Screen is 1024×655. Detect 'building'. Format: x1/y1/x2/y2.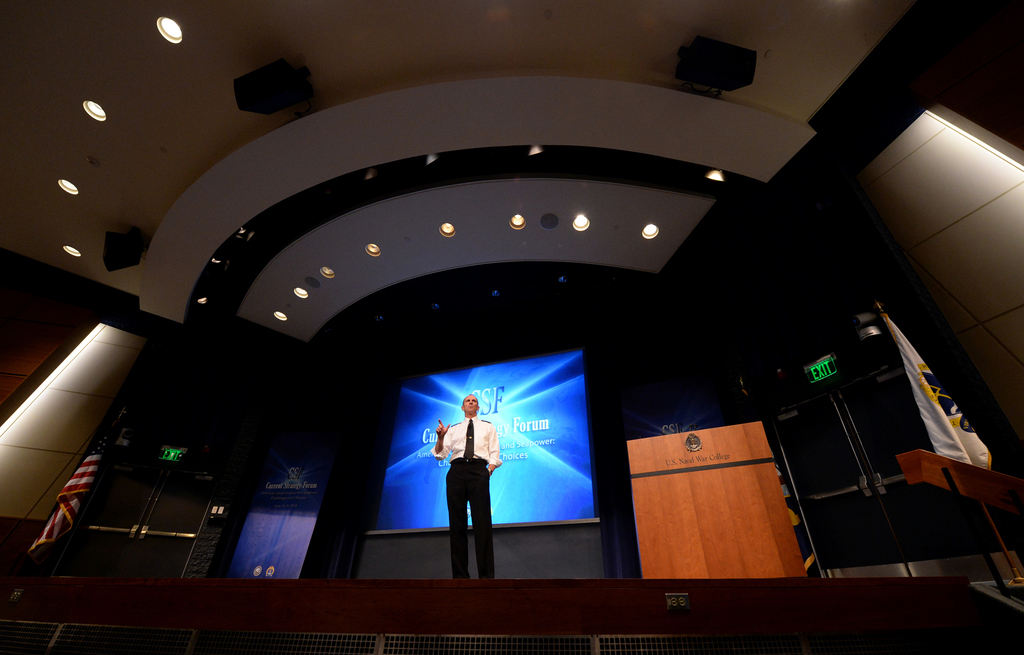
2/1/1021/653.
